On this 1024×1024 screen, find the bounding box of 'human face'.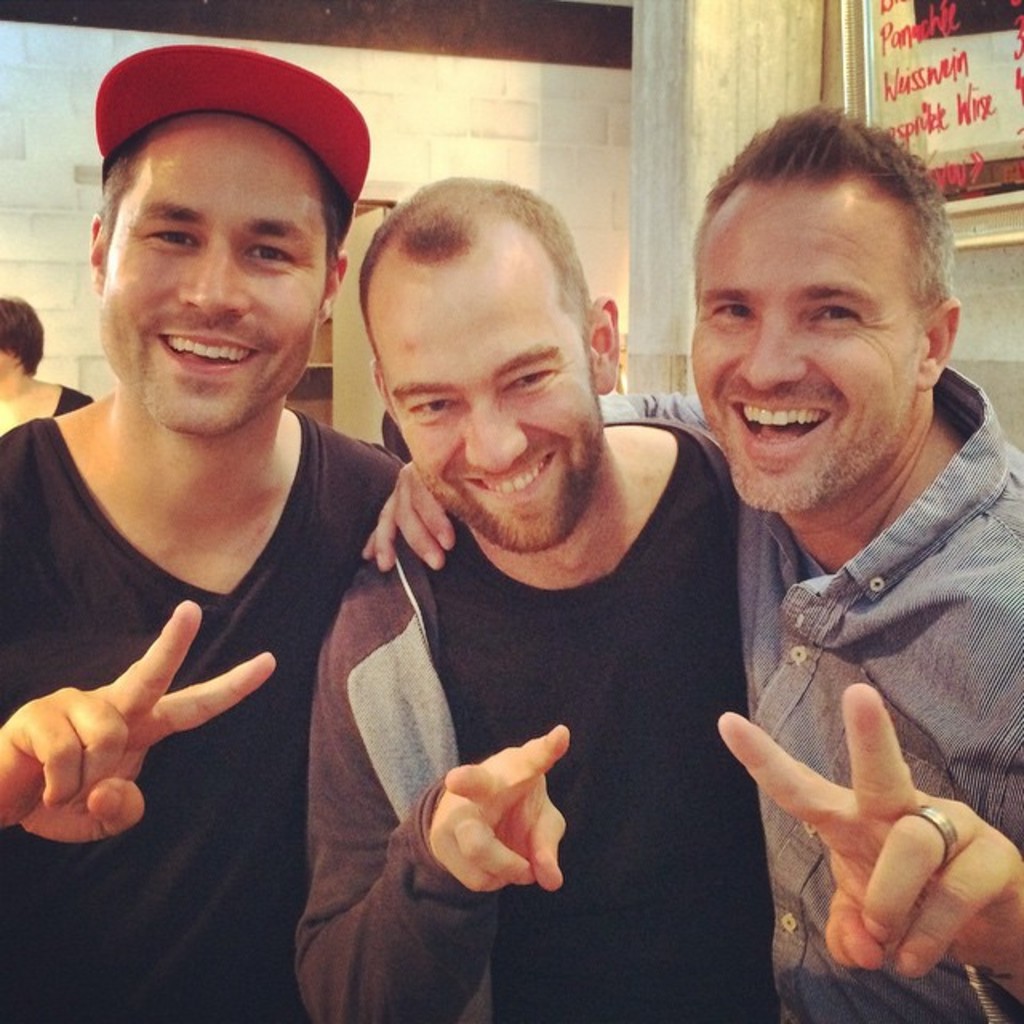
Bounding box: [366,237,605,557].
